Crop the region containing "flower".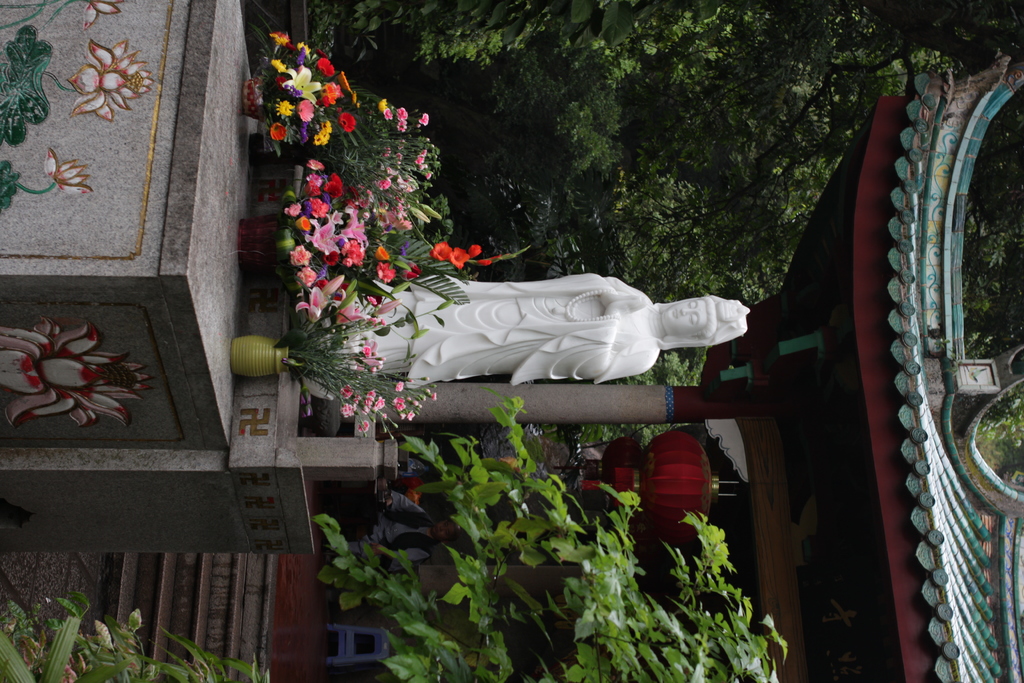
Crop region: (0, 306, 160, 432).
